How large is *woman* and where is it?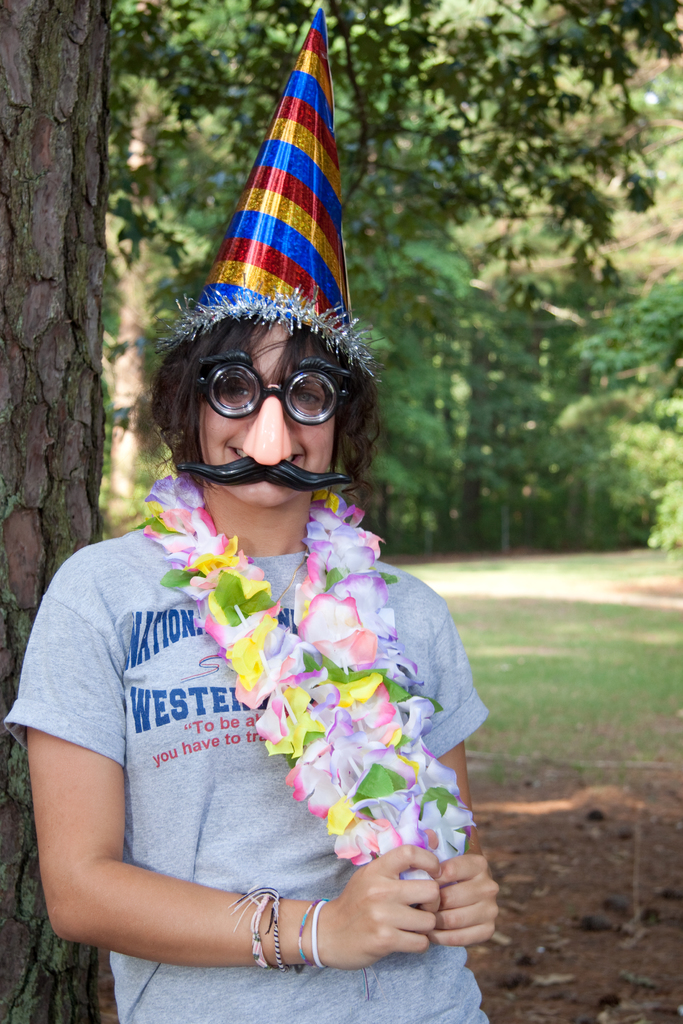
Bounding box: [0,9,490,1019].
